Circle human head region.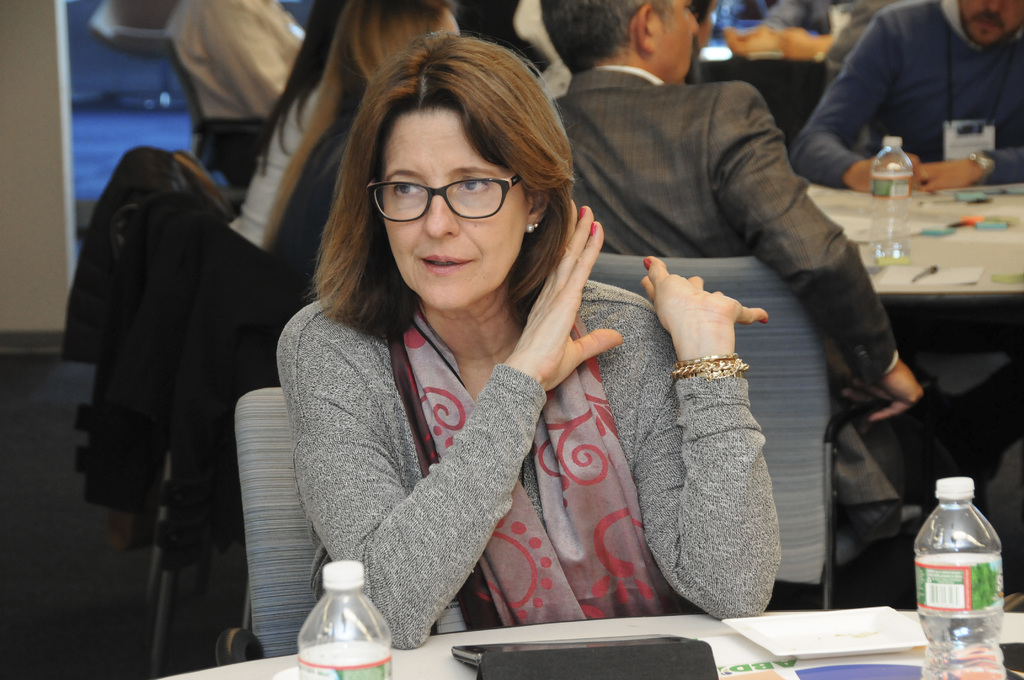
Region: bbox=[540, 0, 700, 86].
